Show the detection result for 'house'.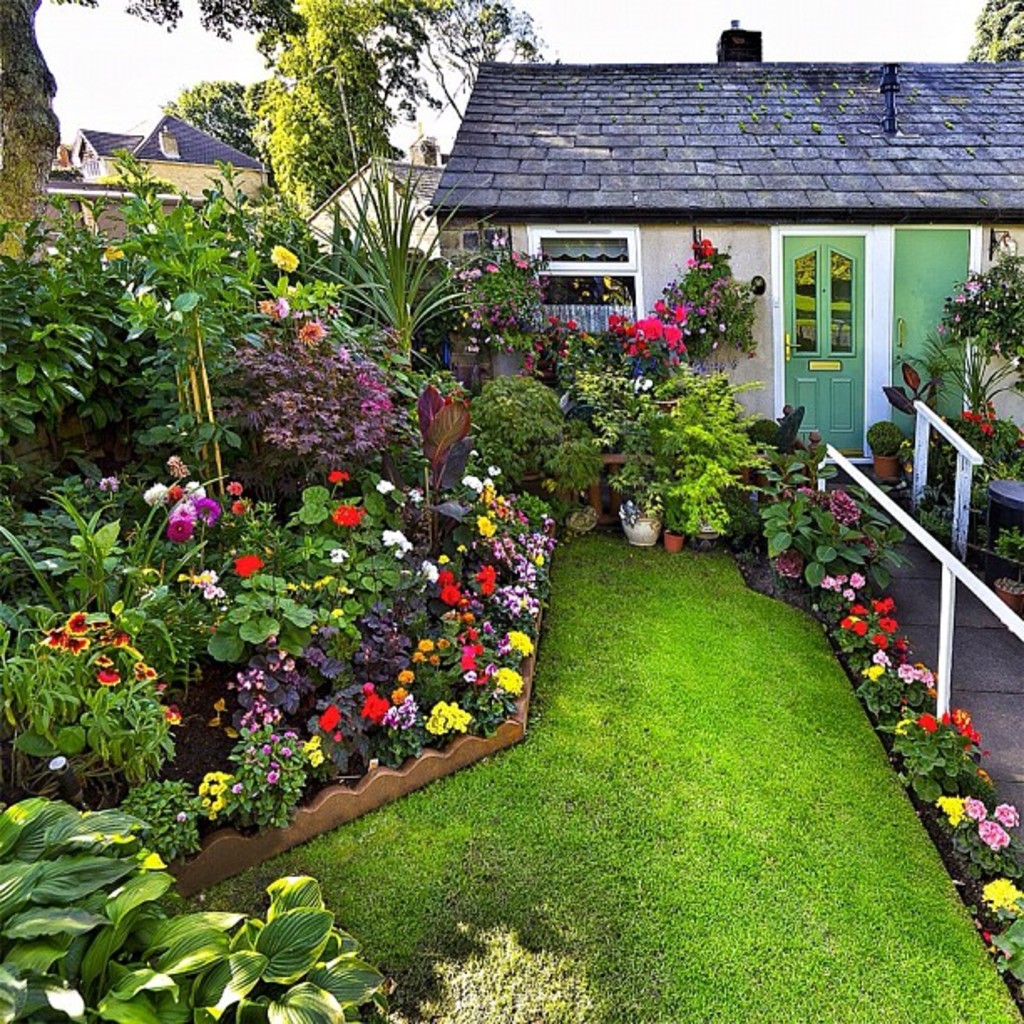
box=[305, 141, 443, 259].
